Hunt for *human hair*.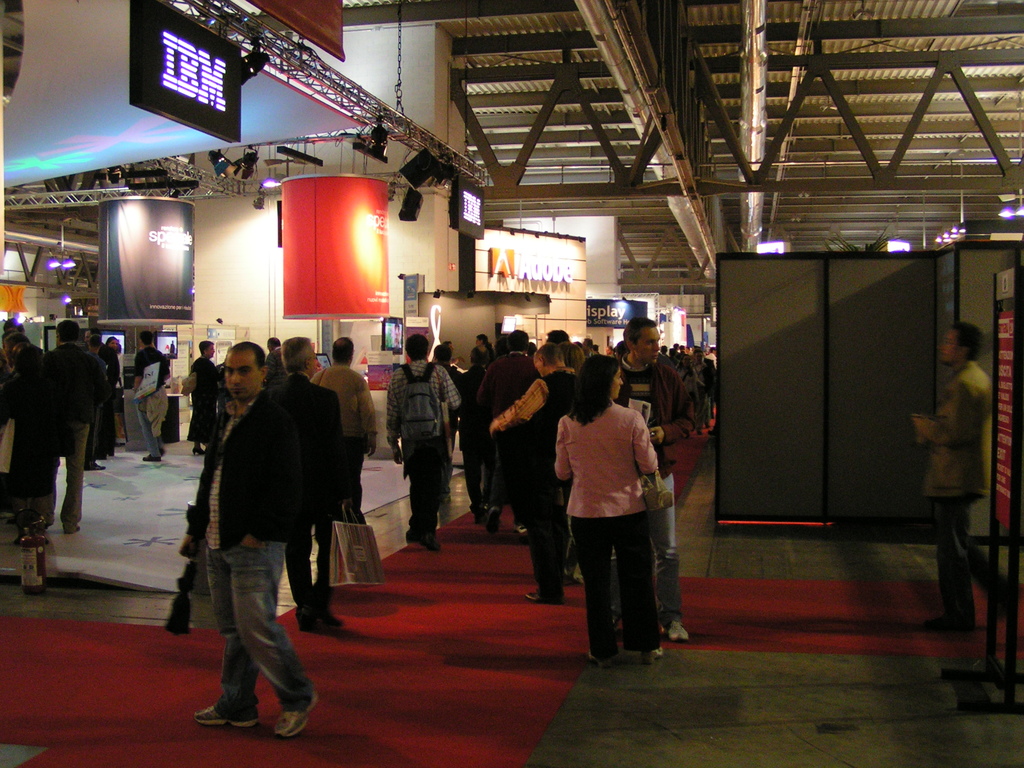
Hunted down at [left=86, top=327, right=103, bottom=336].
